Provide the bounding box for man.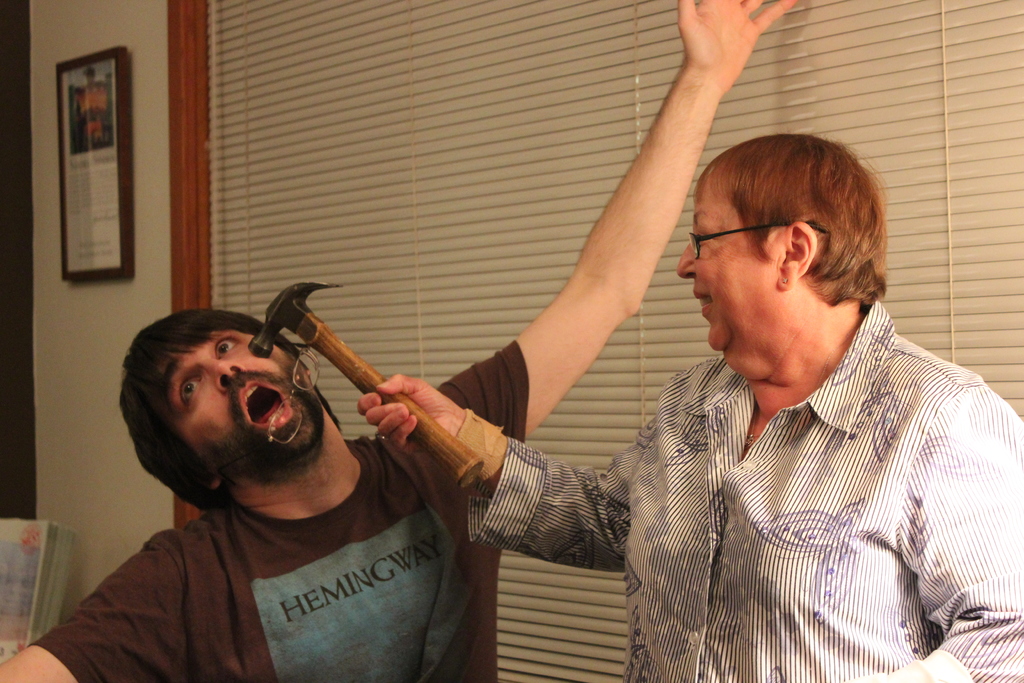
l=0, t=0, r=800, b=682.
